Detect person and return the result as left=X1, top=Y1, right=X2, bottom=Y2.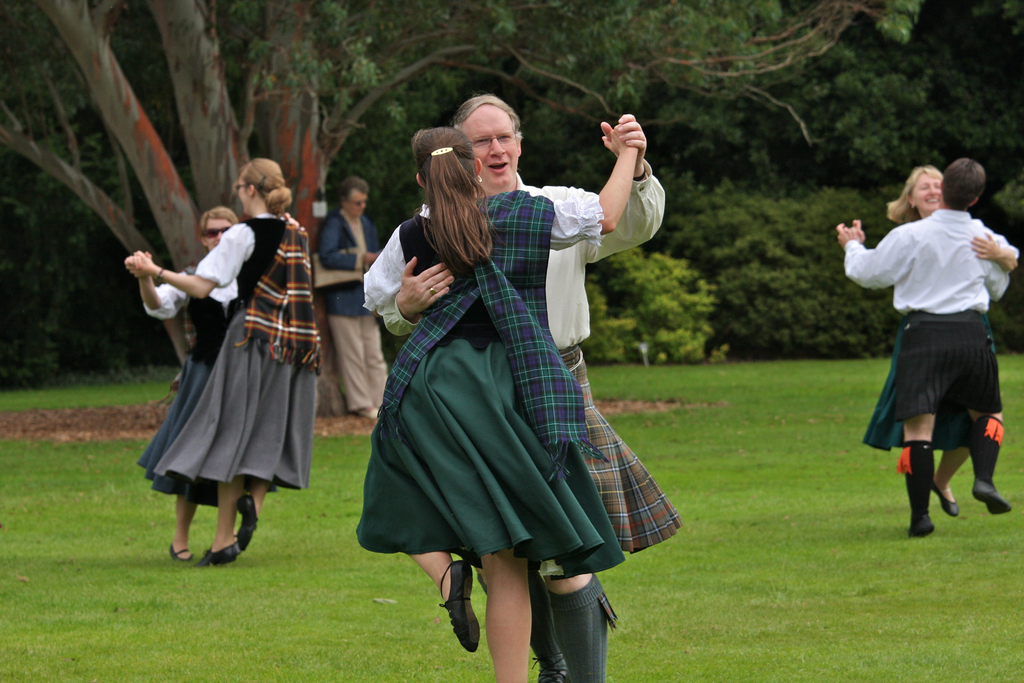
left=838, top=158, right=1012, bottom=539.
